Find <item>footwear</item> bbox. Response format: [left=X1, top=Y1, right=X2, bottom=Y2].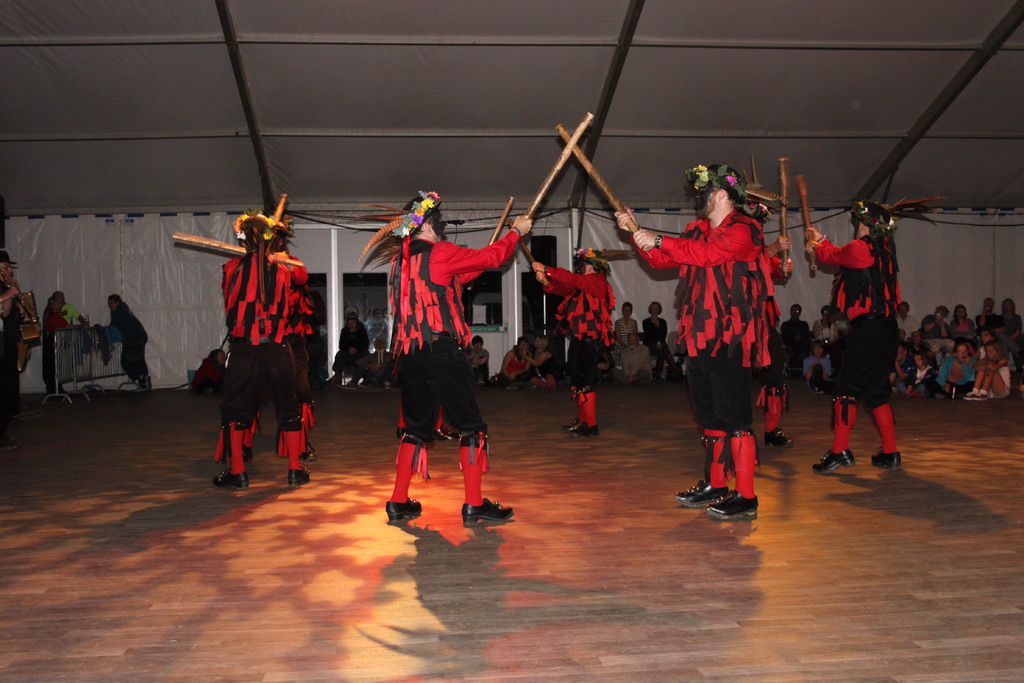
[left=811, top=446, right=856, bottom=479].
